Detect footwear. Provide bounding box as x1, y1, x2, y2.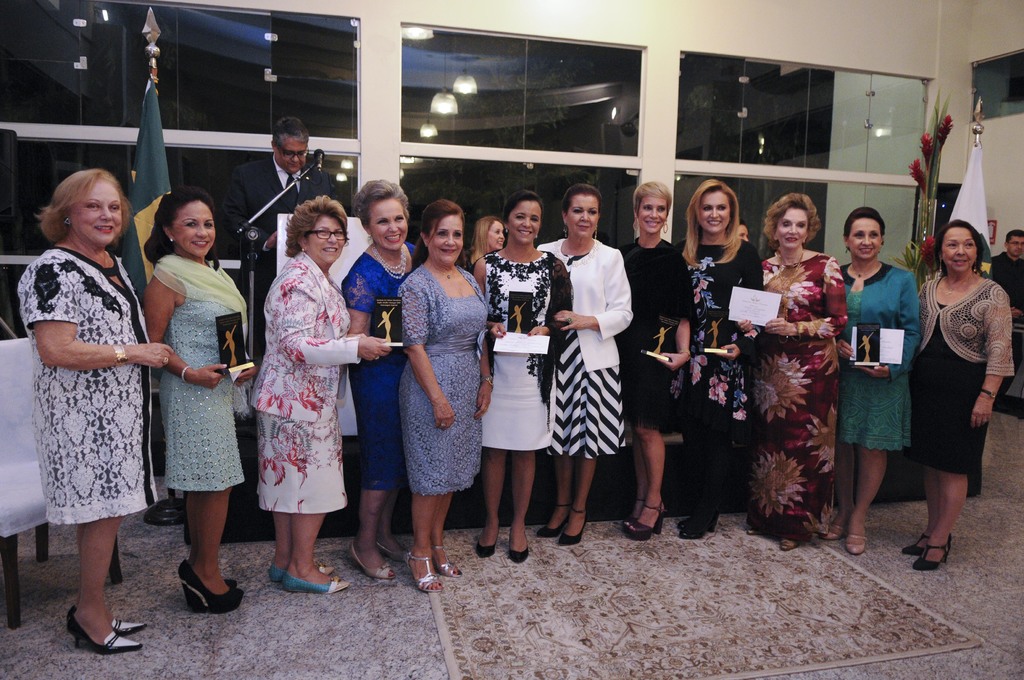
70, 611, 142, 656.
